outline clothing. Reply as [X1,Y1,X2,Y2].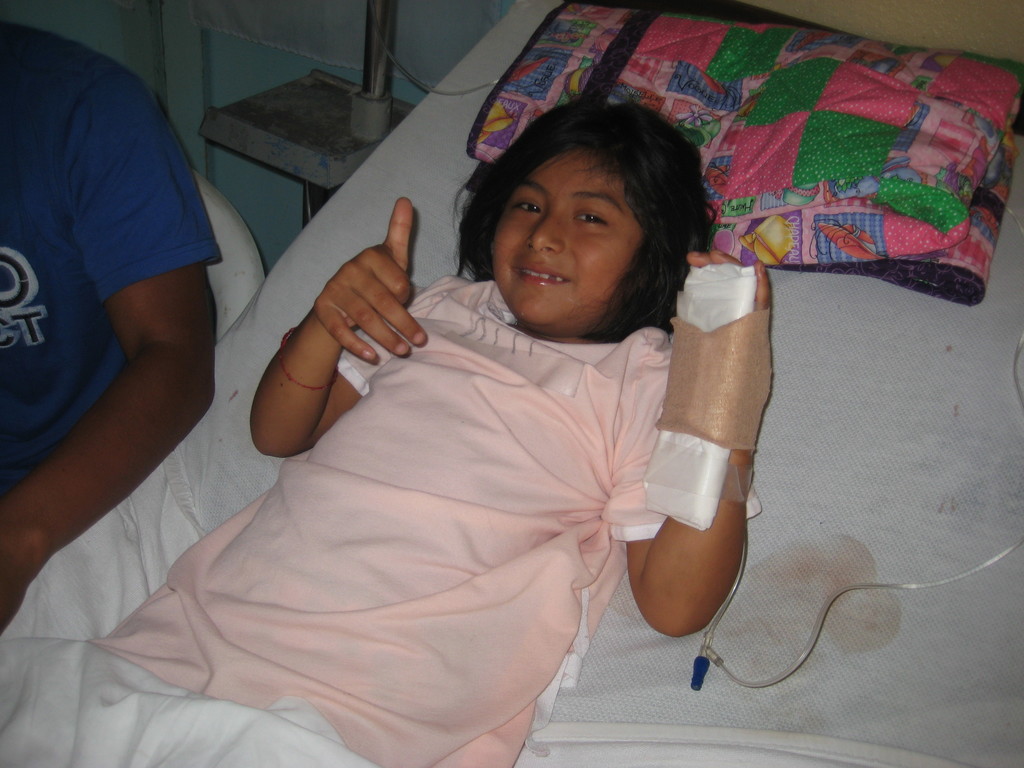
[0,26,223,493].
